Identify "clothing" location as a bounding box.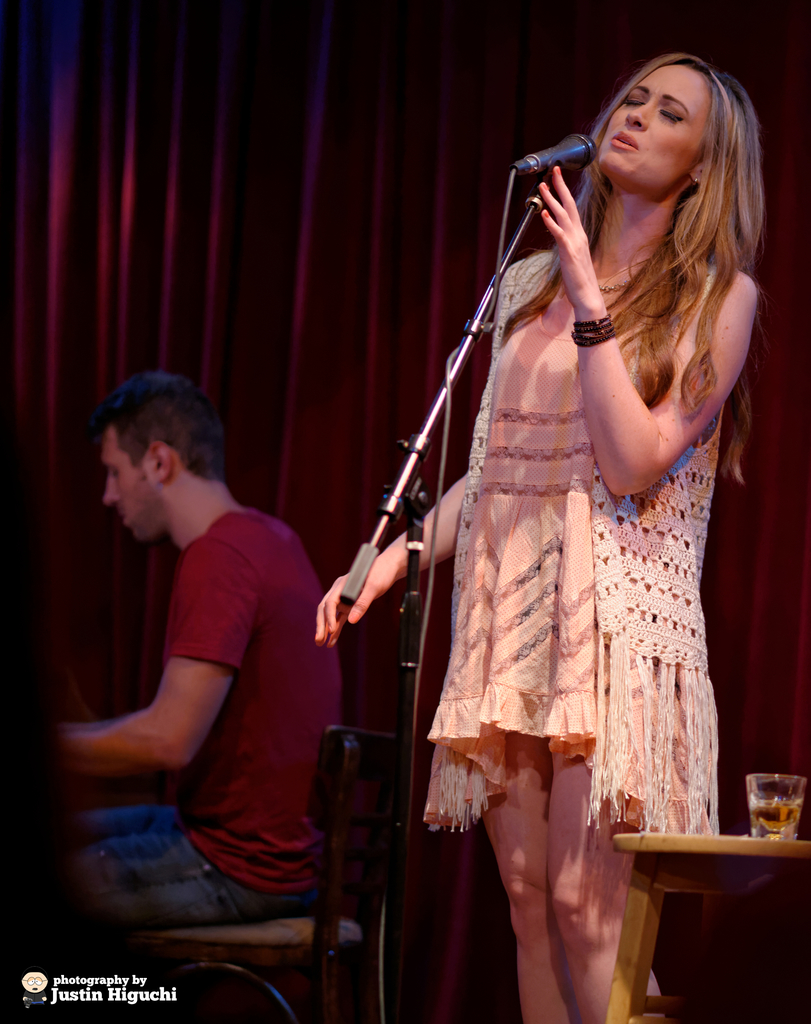
bbox(422, 237, 724, 869).
